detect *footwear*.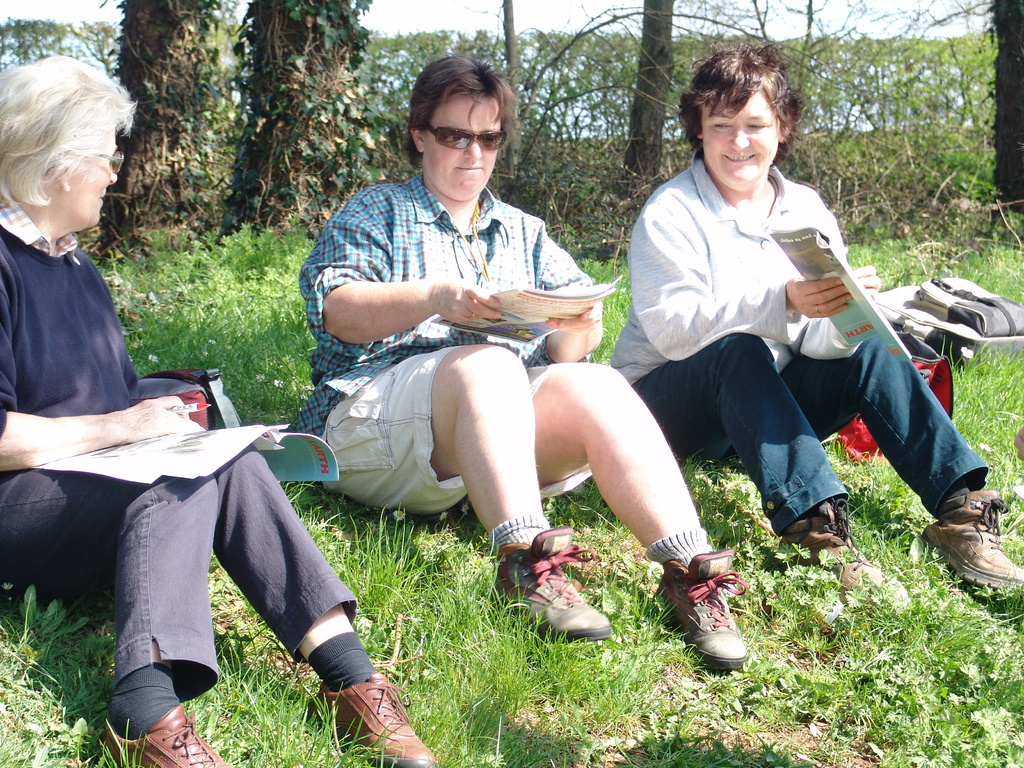
Detected at Rect(95, 701, 225, 767).
